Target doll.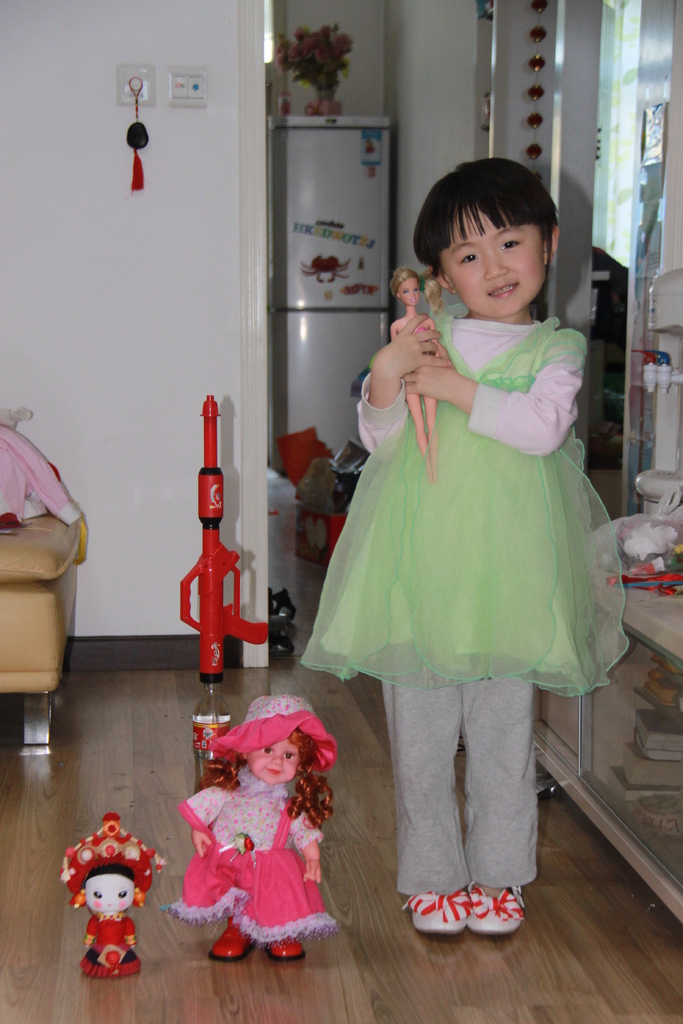
Target region: bbox(170, 711, 343, 966).
